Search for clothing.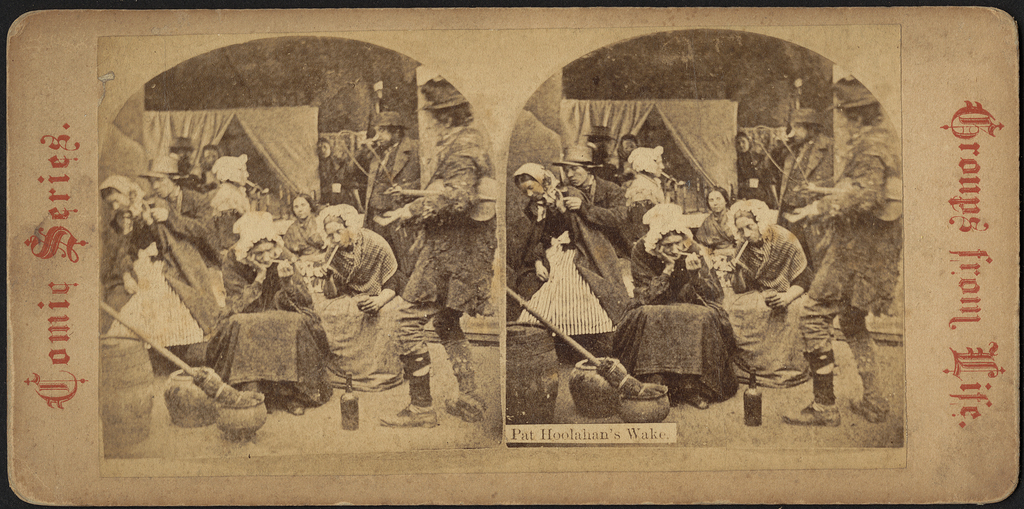
Found at [x1=399, y1=117, x2=497, y2=359].
